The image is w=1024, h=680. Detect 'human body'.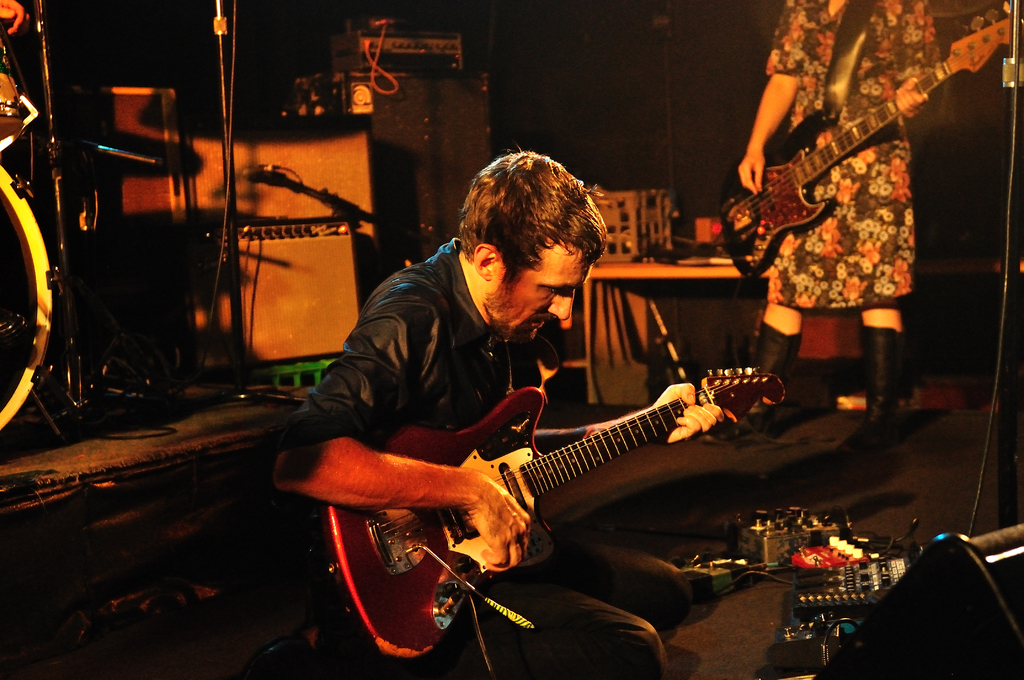
Detection: x1=736 y1=15 x2=924 y2=418.
